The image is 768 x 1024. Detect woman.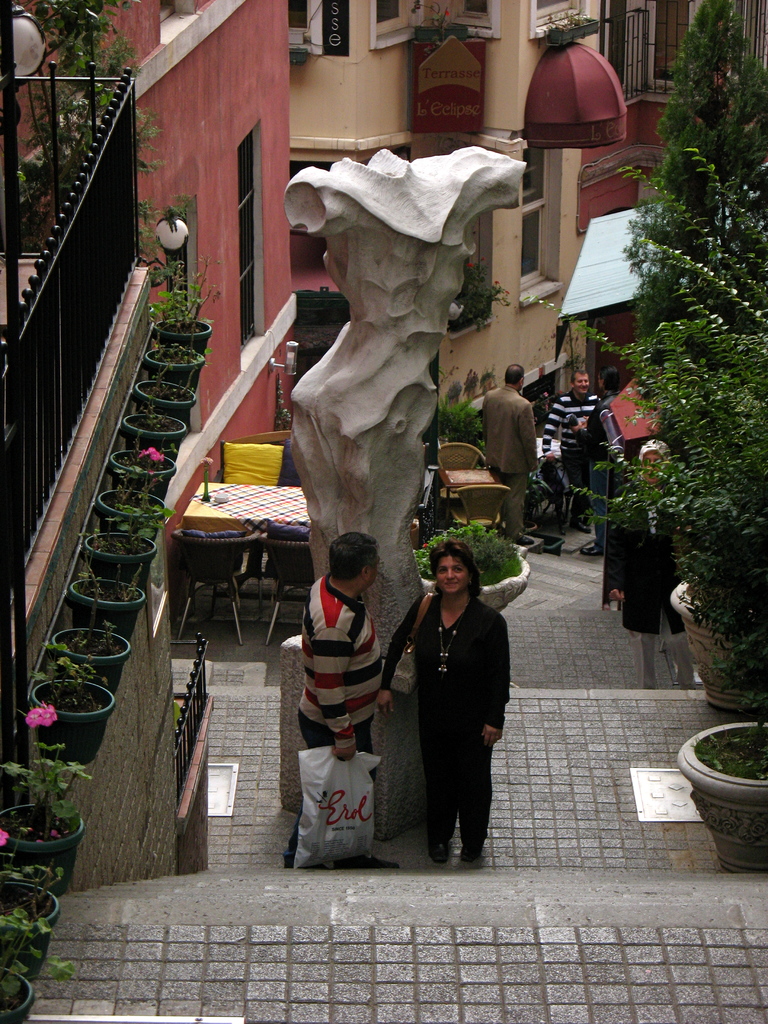
Detection: region(605, 439, 700, 691).
